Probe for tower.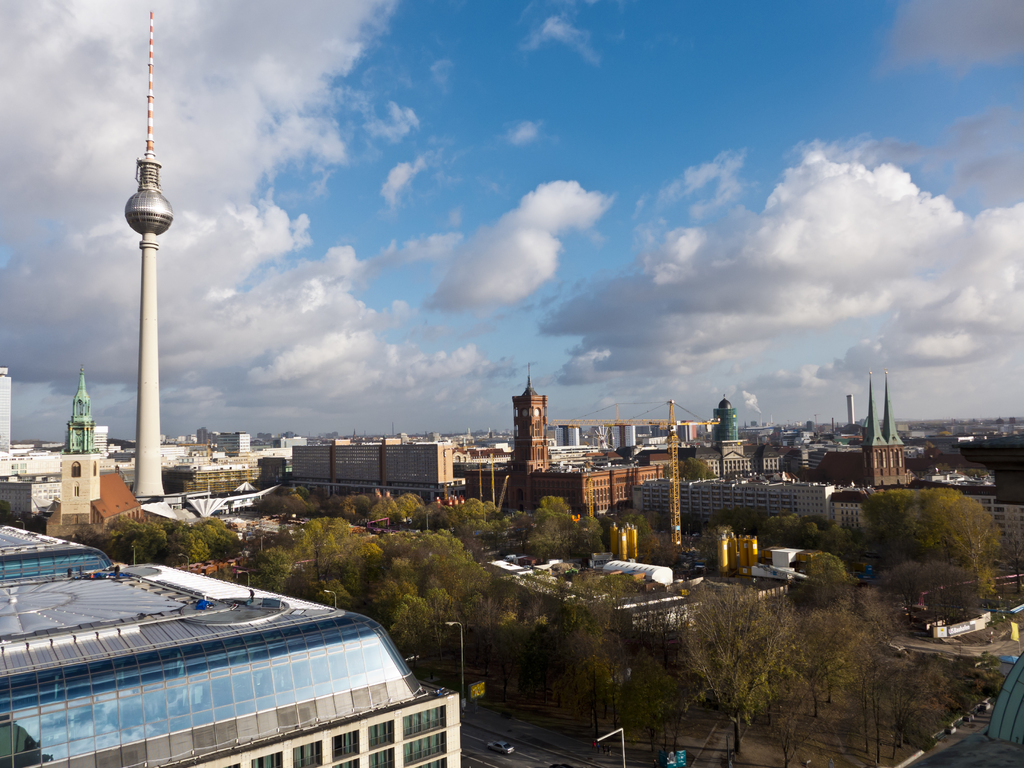
Probe result: 60 366 99 517.
